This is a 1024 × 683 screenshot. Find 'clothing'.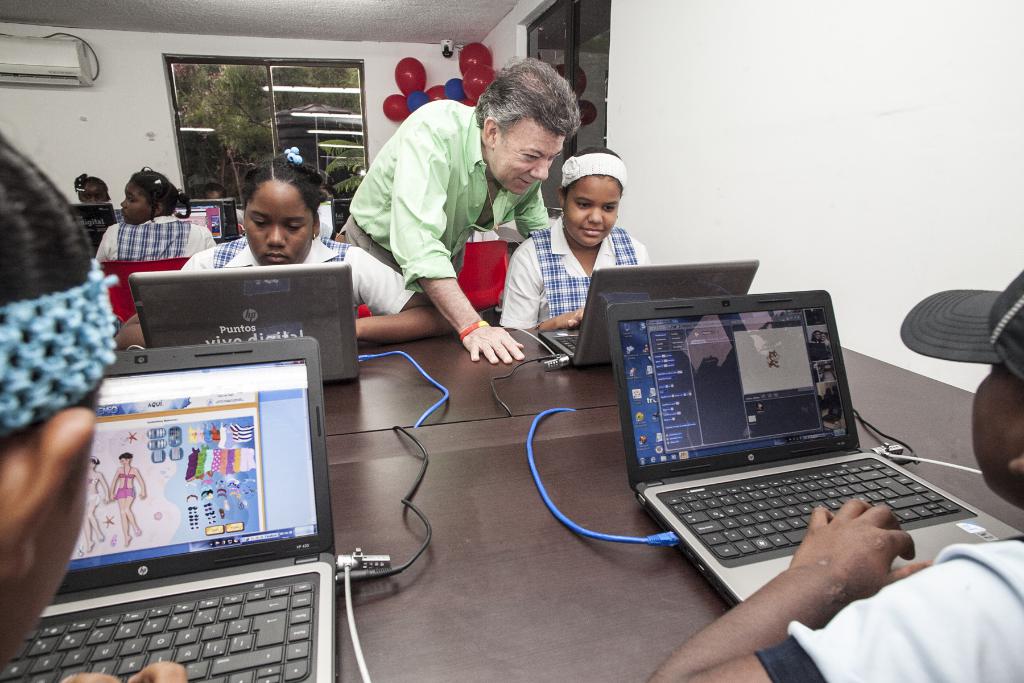
Bounding box: 85,477,99,484.
